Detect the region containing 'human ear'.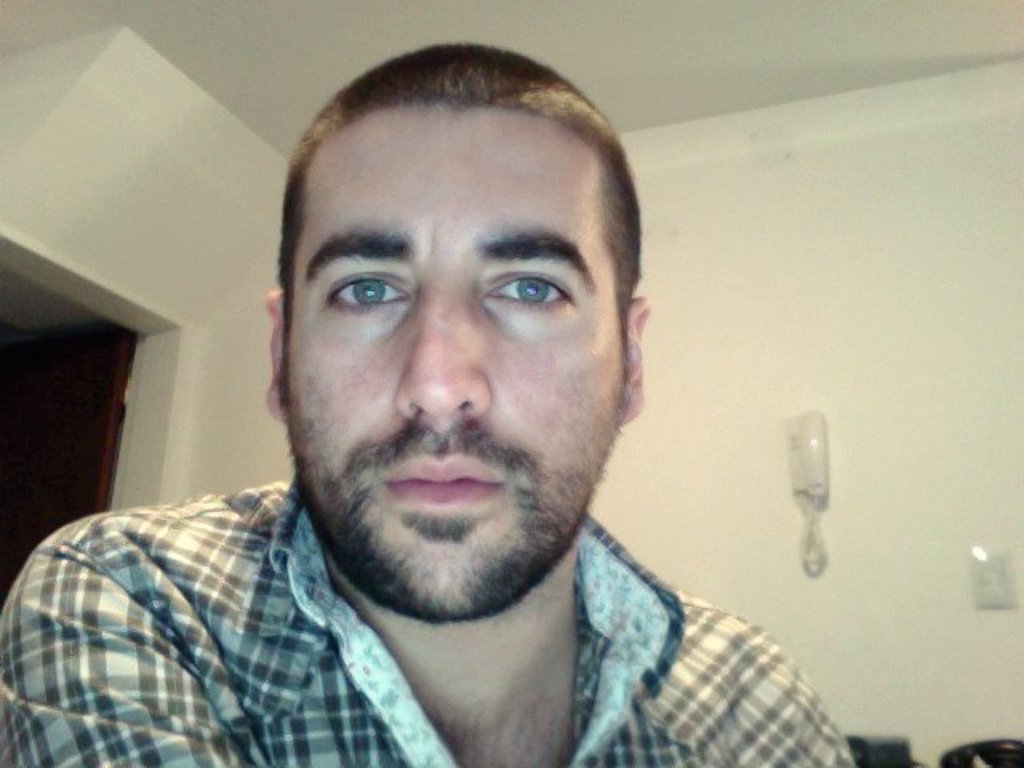
bbox(264, 290, 286, 418).
